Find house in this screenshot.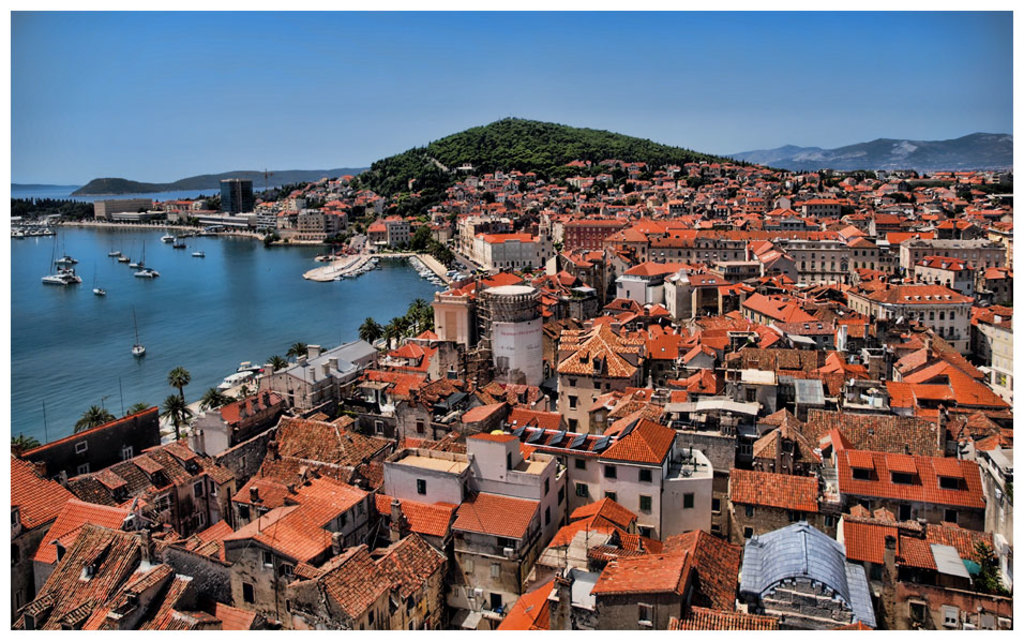
The bounding box for house is <bbox>227, 407, 388, 509</bbox>.
